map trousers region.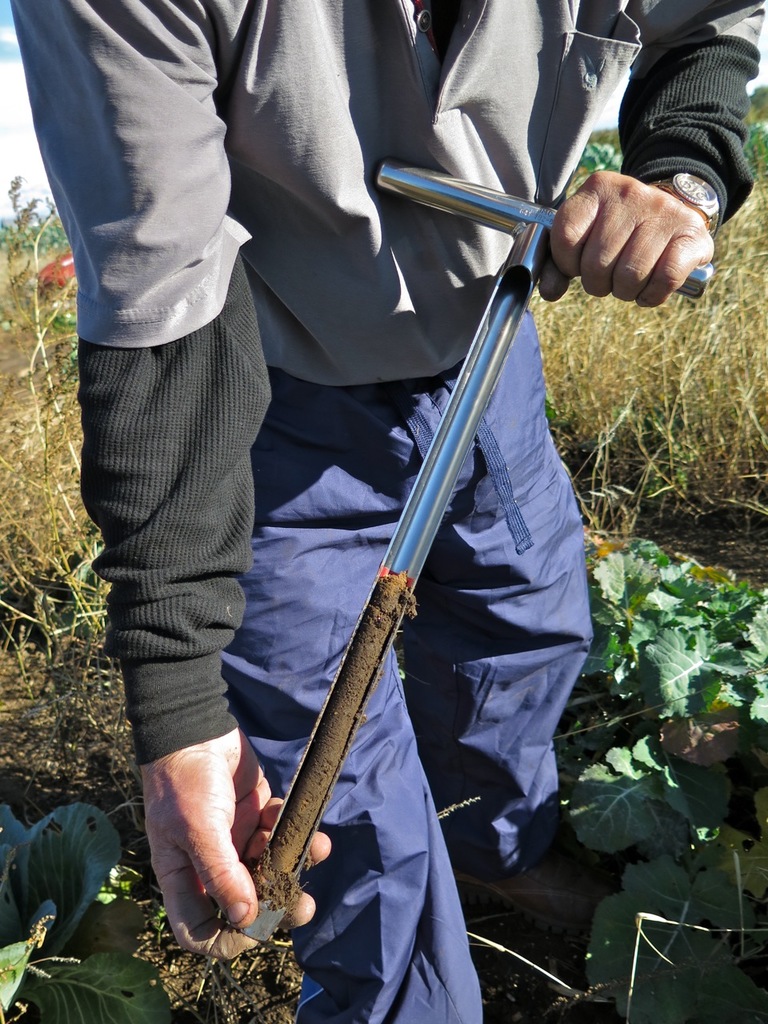
Mapped to <bbox>218, 308, 599, 1023</bbox>.
